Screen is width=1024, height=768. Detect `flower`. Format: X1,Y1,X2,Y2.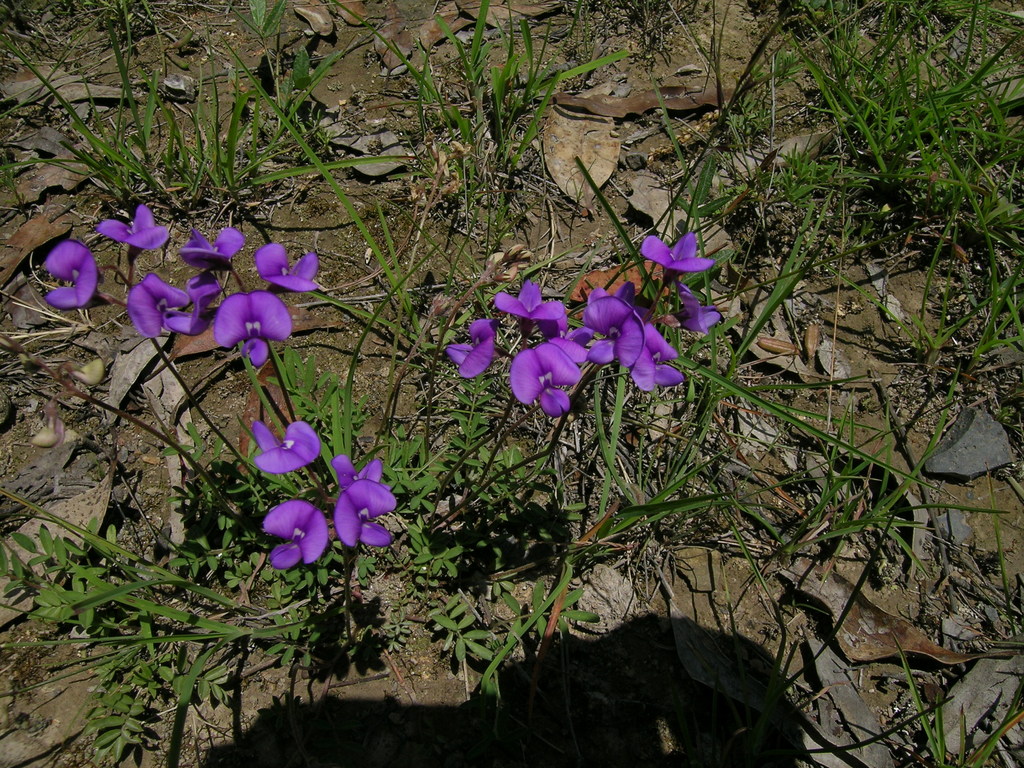
508,343,581,419.
